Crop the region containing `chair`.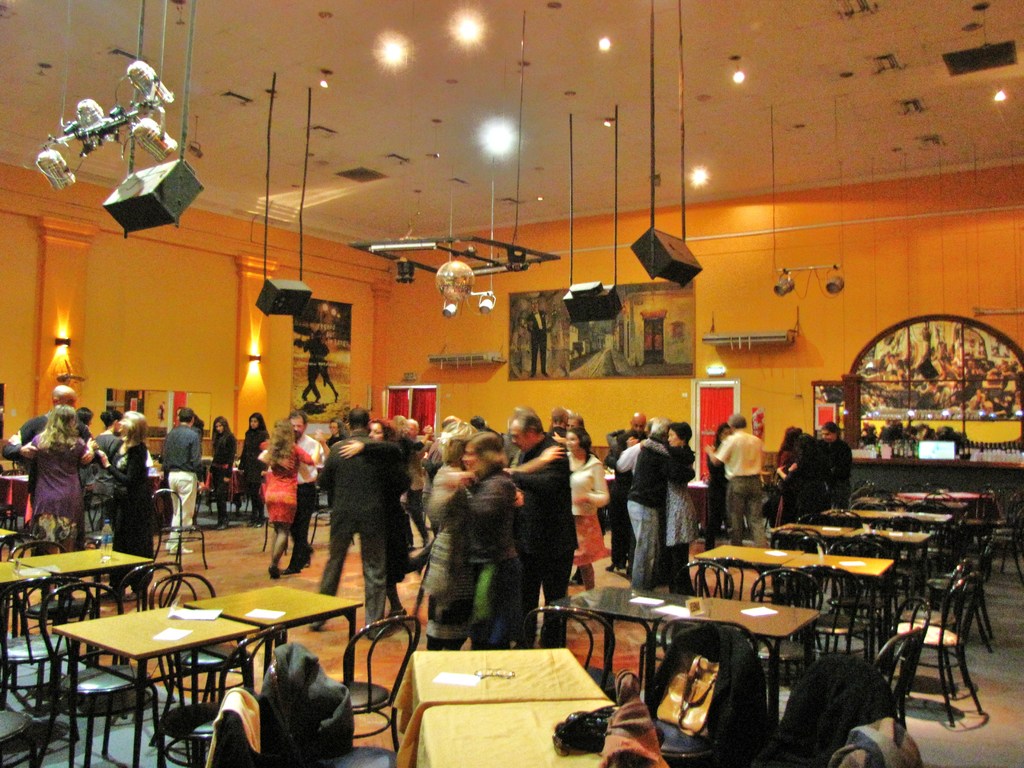
Crop region: x1=5, y1=536, x2=99, y2=664.
